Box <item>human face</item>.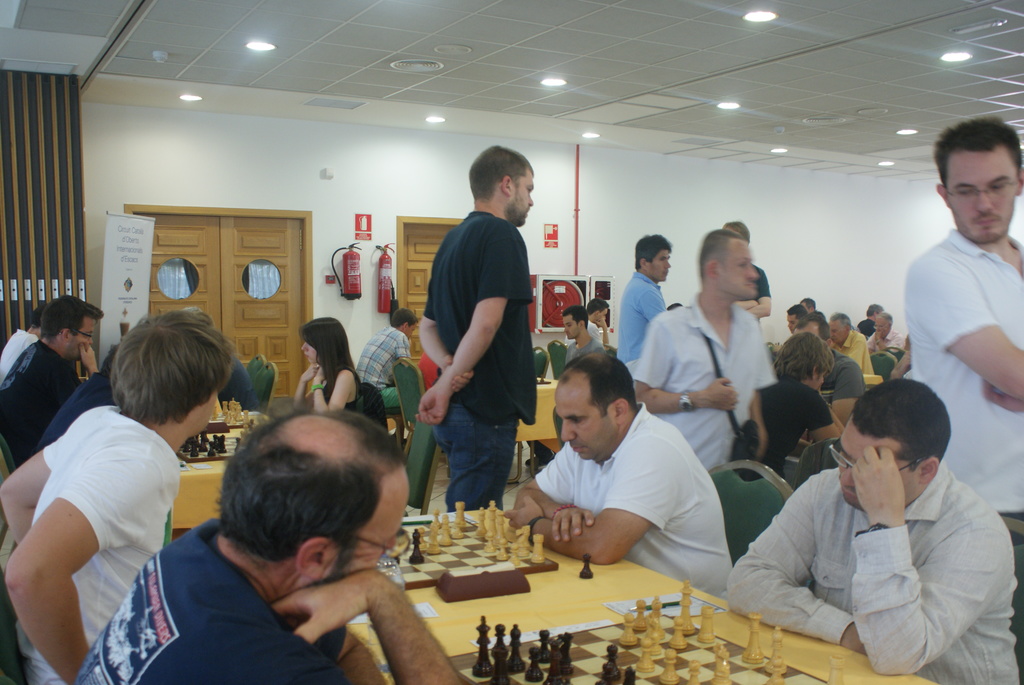
(723, 243, 758, 299).
